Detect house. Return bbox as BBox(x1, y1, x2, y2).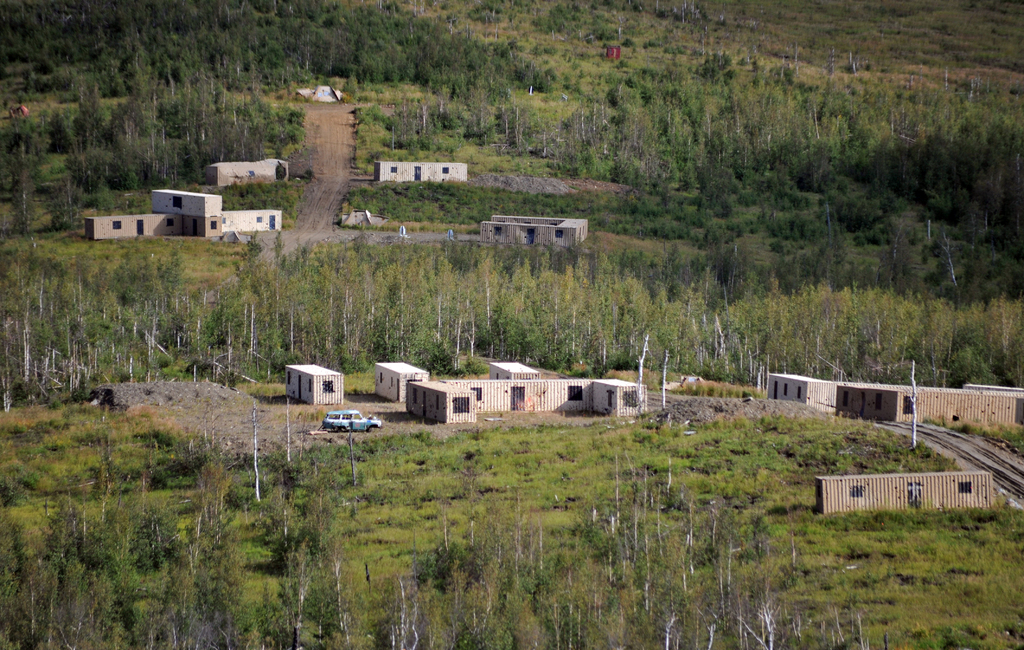
BBox(368, 361, 434, 412).
